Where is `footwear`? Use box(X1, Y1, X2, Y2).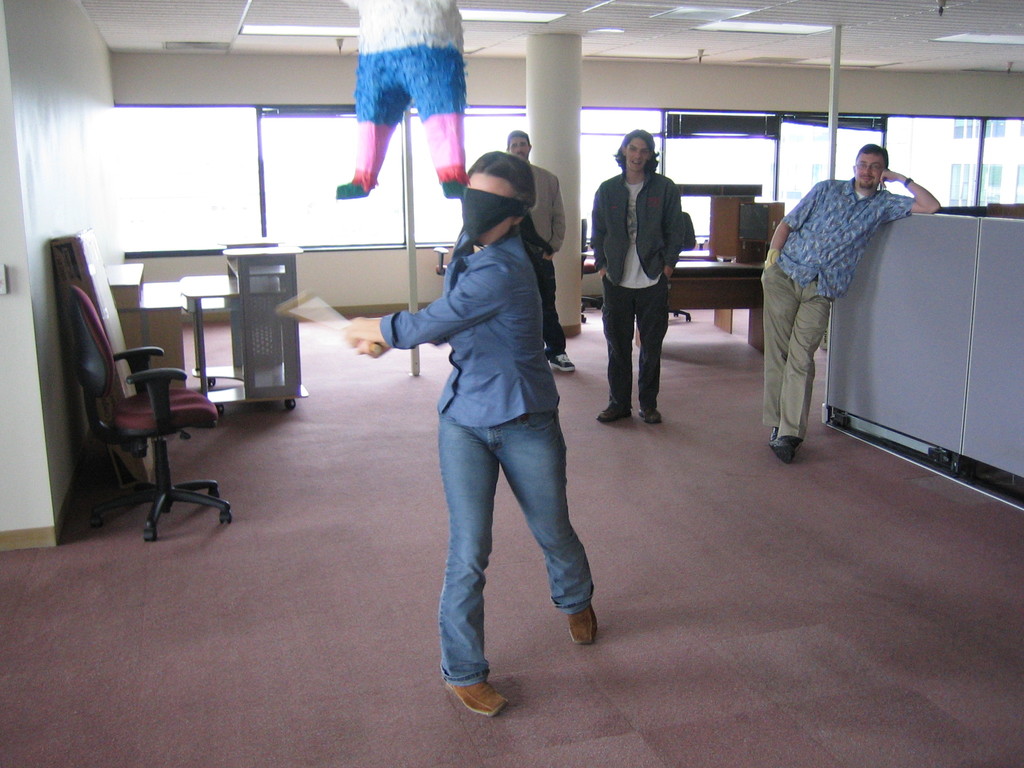
box(564, 601, 597, 646).
